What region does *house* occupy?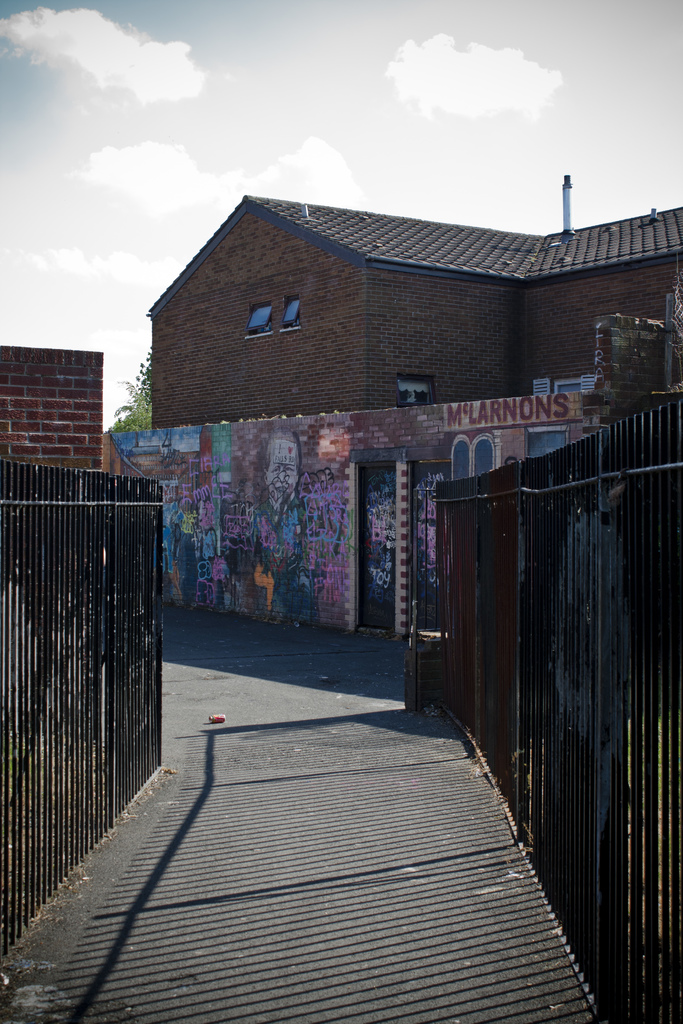
138:174:682:426.
